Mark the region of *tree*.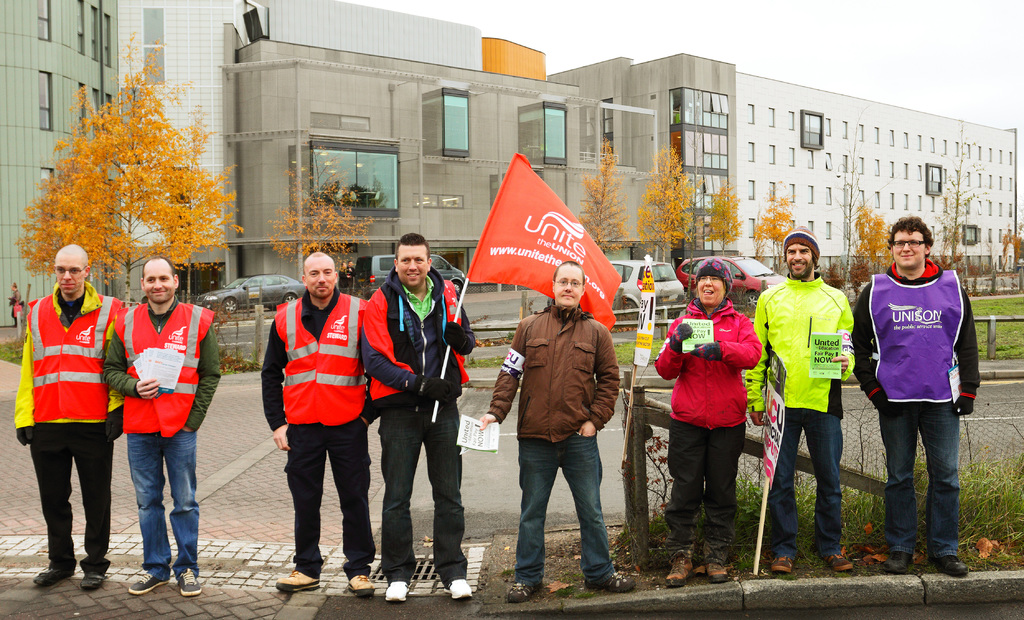
Region: bbox(824, 115, 893, 290).
